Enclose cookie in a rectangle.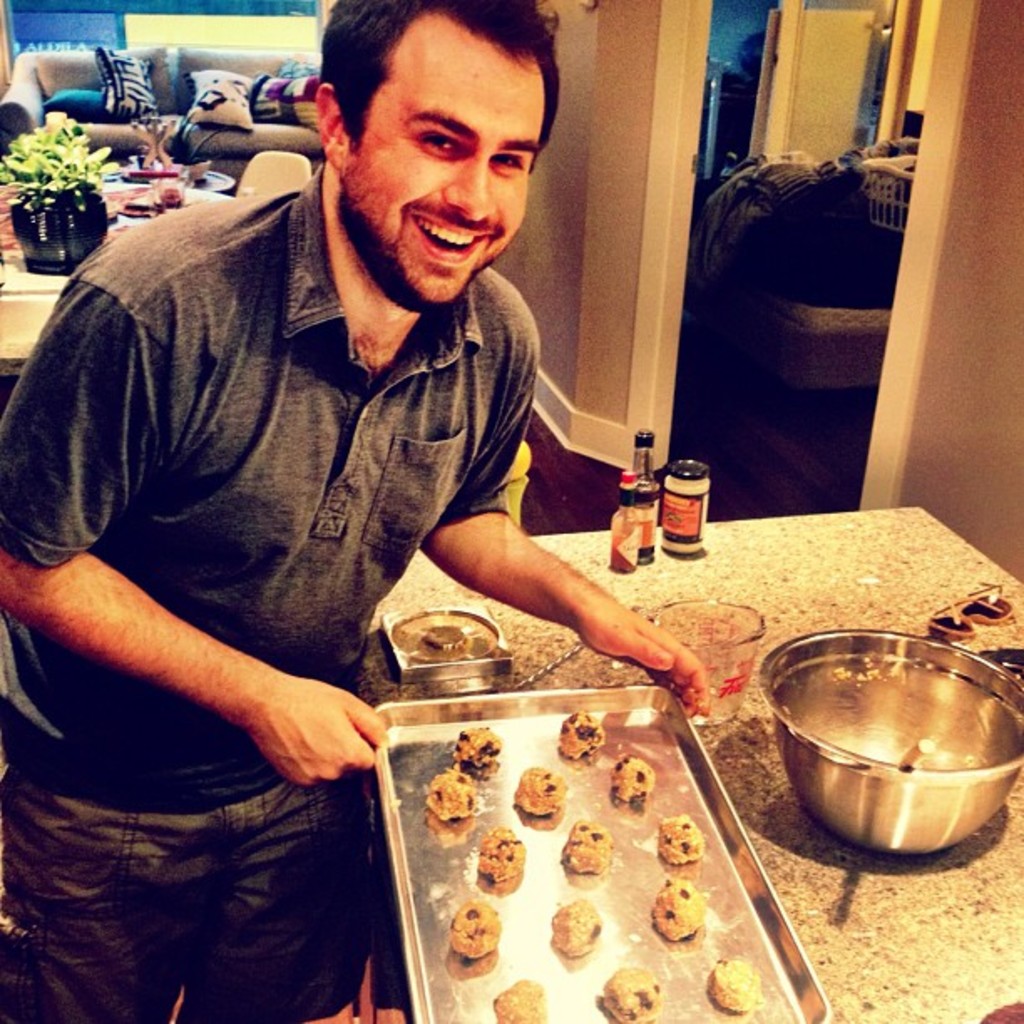
557:704:607:763.
